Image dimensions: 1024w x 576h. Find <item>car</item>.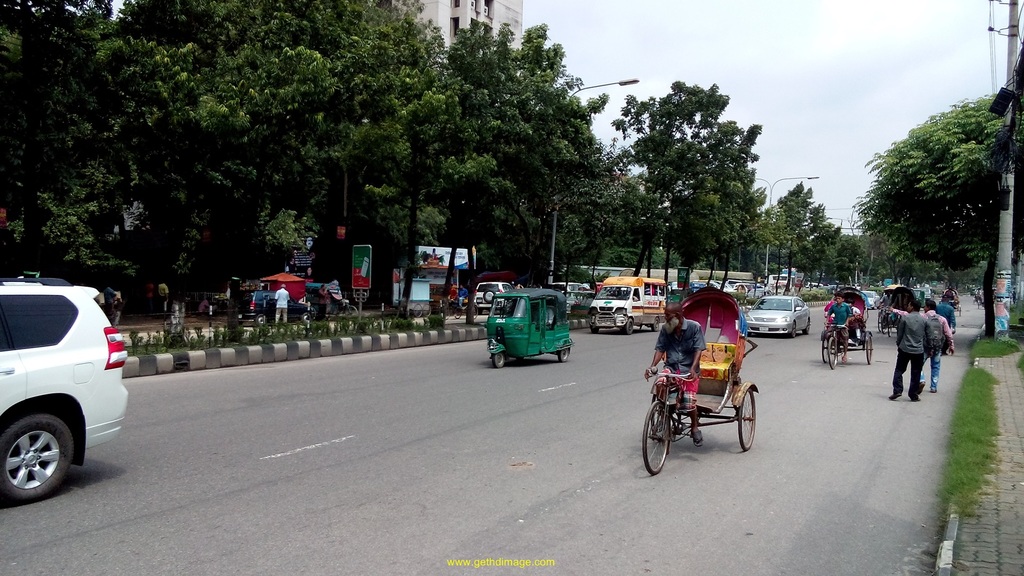
[left=563, top=287, right=593, bottom=314].
